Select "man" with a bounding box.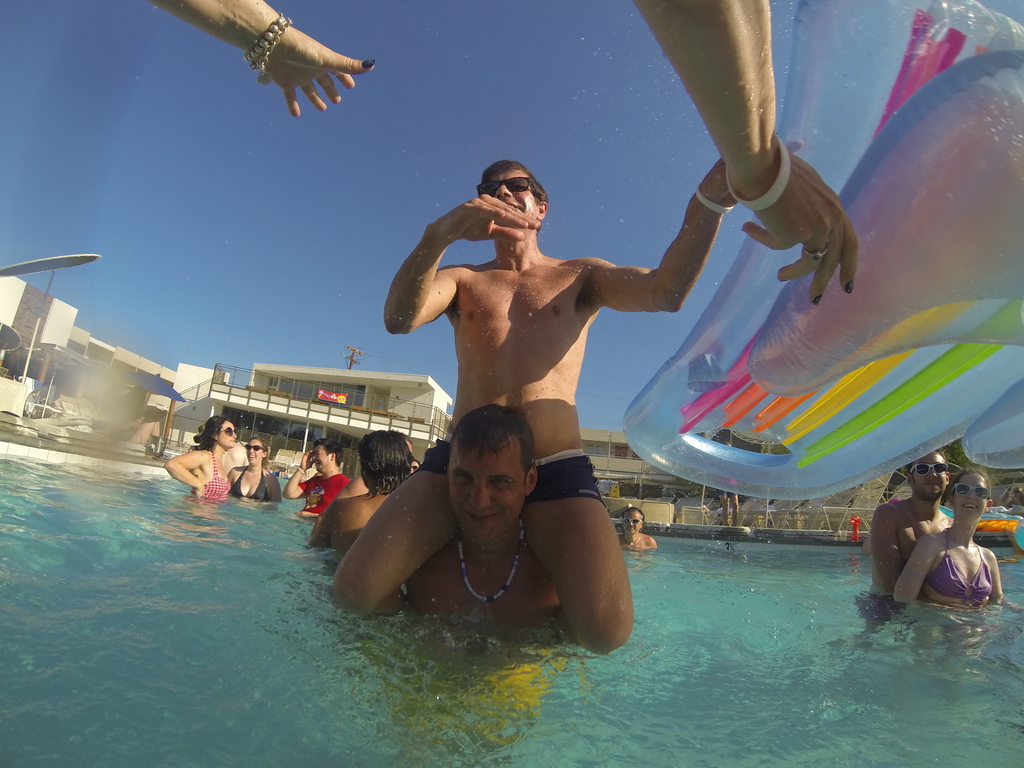
[x1=285, y1=435, x2=355, y2=522].
